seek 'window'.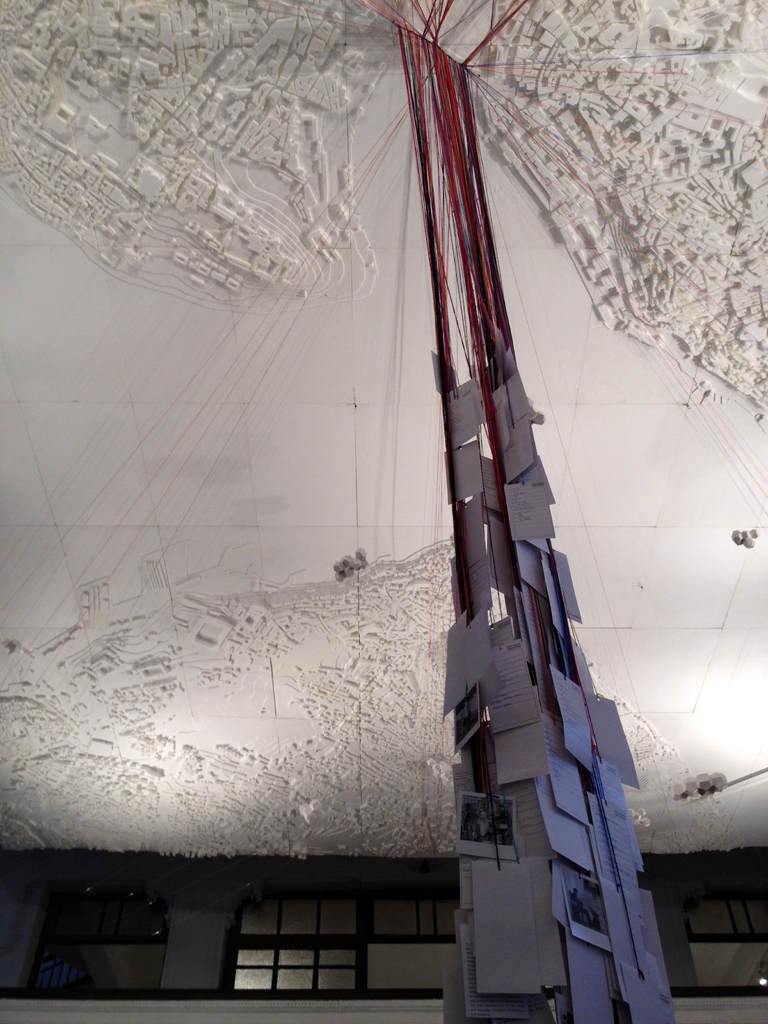
{"left": 364, "top": 882, "right": 443, "bottom": 936}.
